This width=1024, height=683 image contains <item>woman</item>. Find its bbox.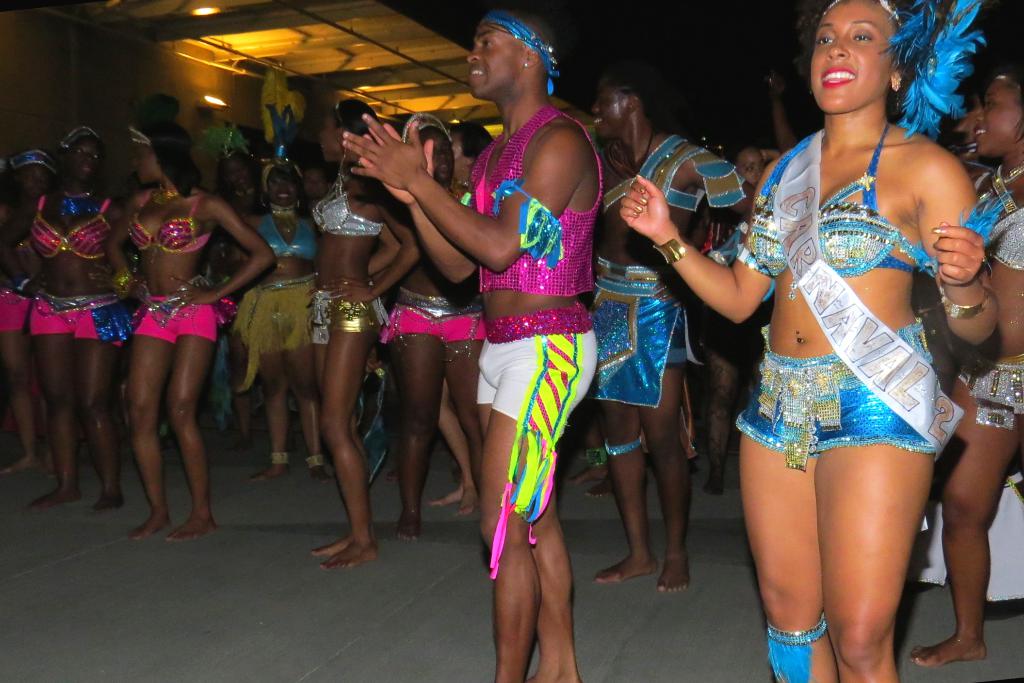
pyautogui.locateOnScreen(910, 56, 1023, 663).
